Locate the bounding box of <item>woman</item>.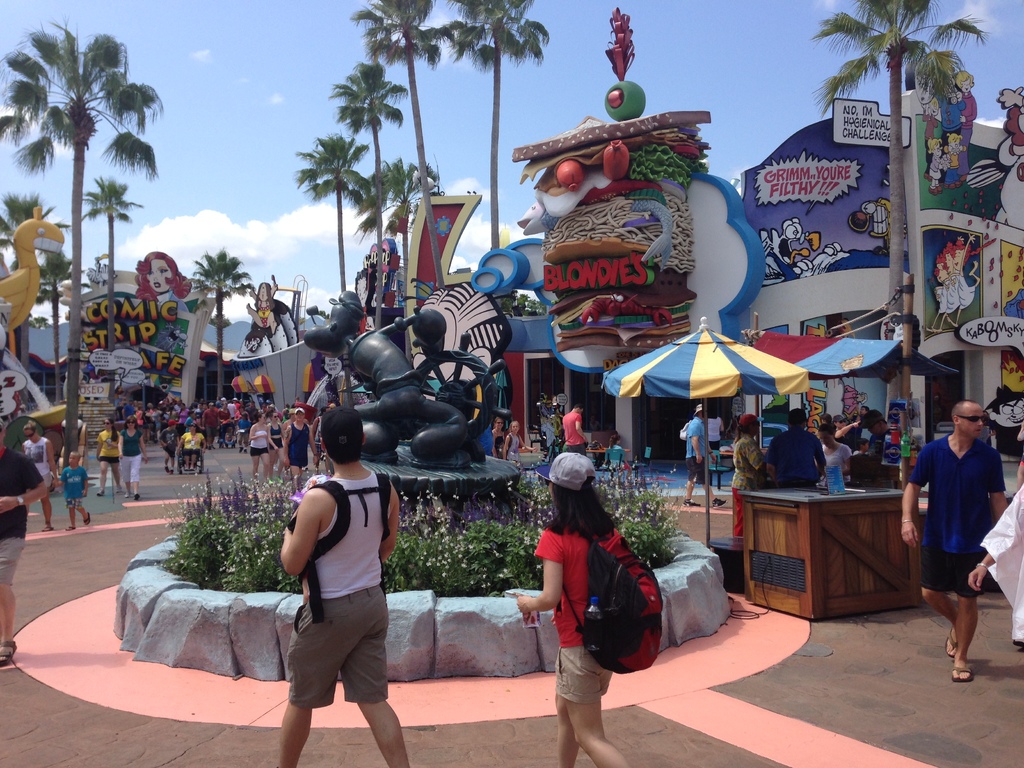
Bounding box: (813, 421, 854, 483).
